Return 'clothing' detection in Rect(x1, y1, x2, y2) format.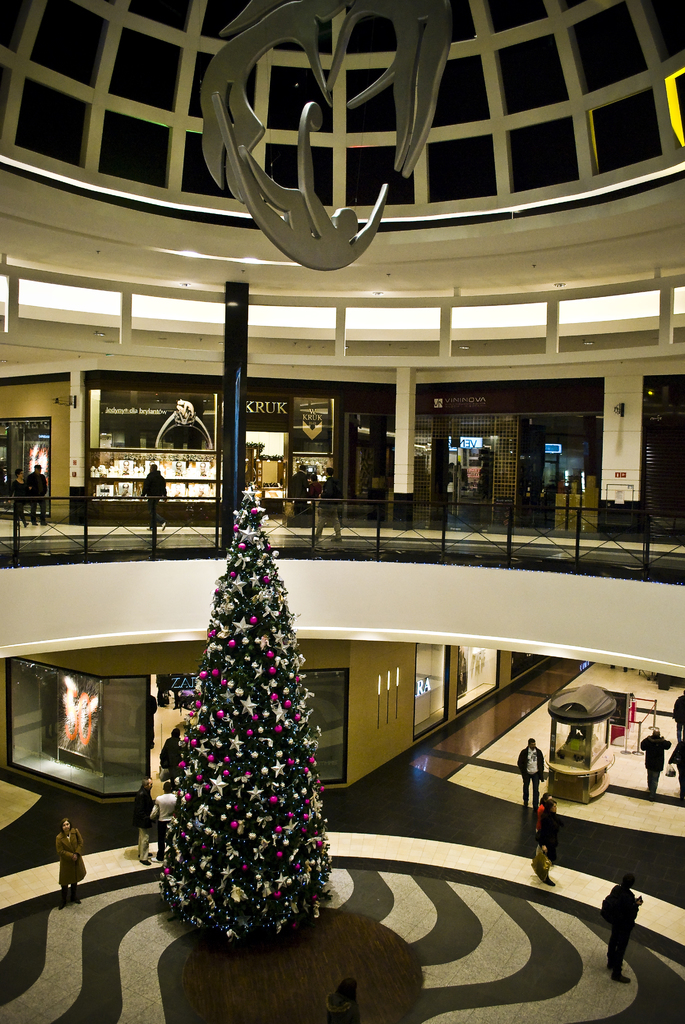
Rect(639, 729, 668, 803).
